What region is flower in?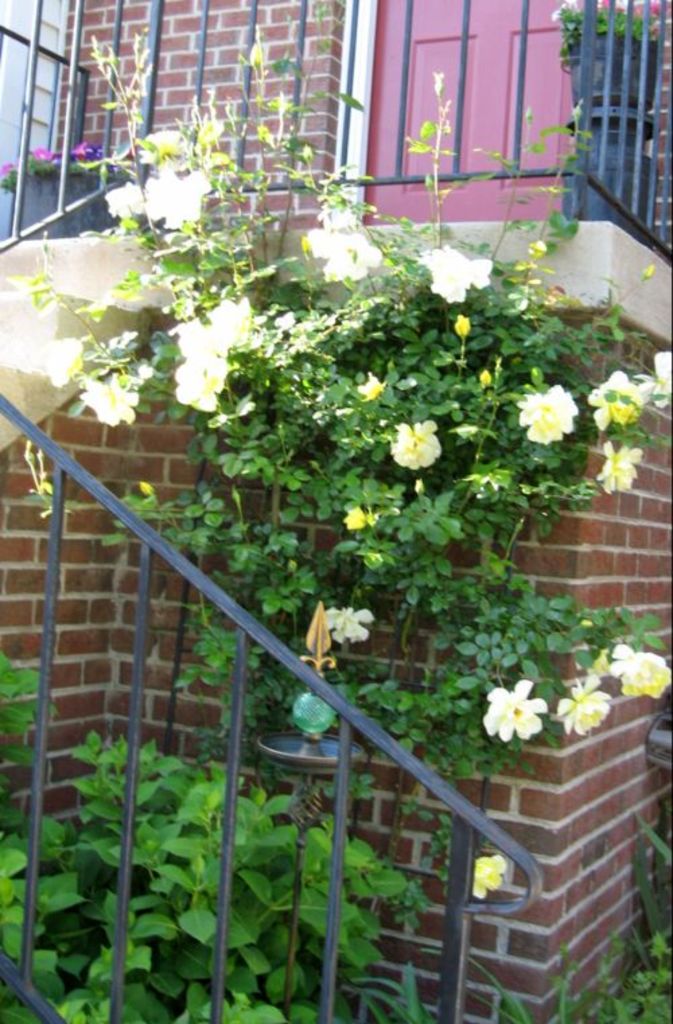
176, 353, 233, 416.
